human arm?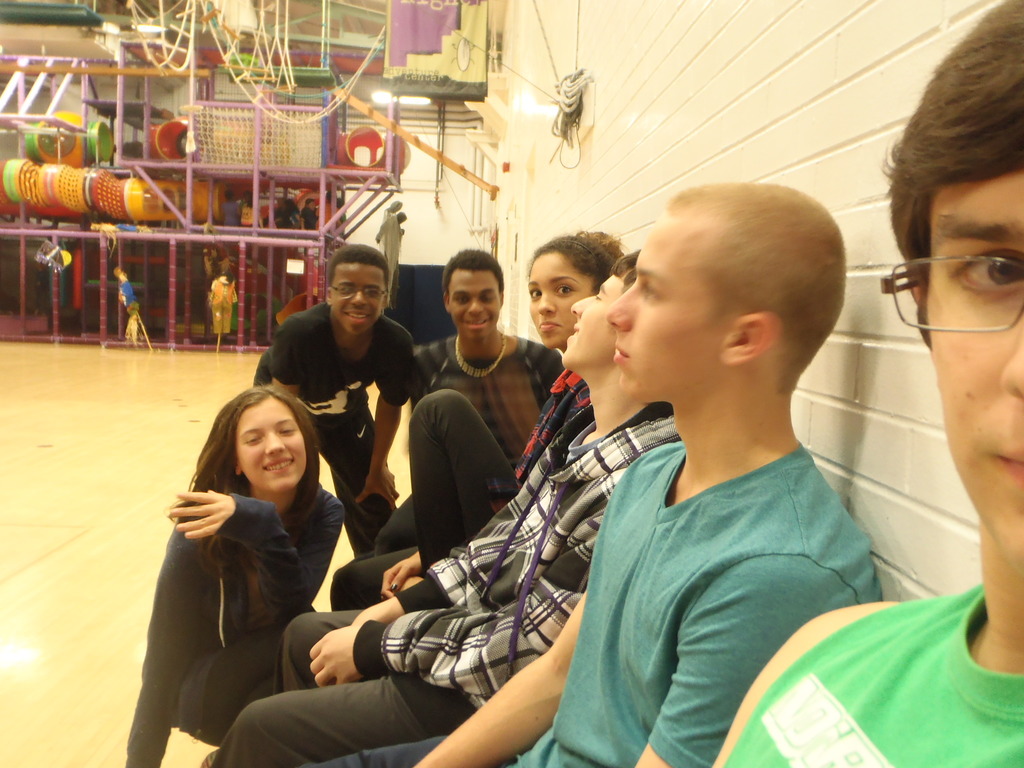
[x1=347, y1=447, x2=548, y2=634]
